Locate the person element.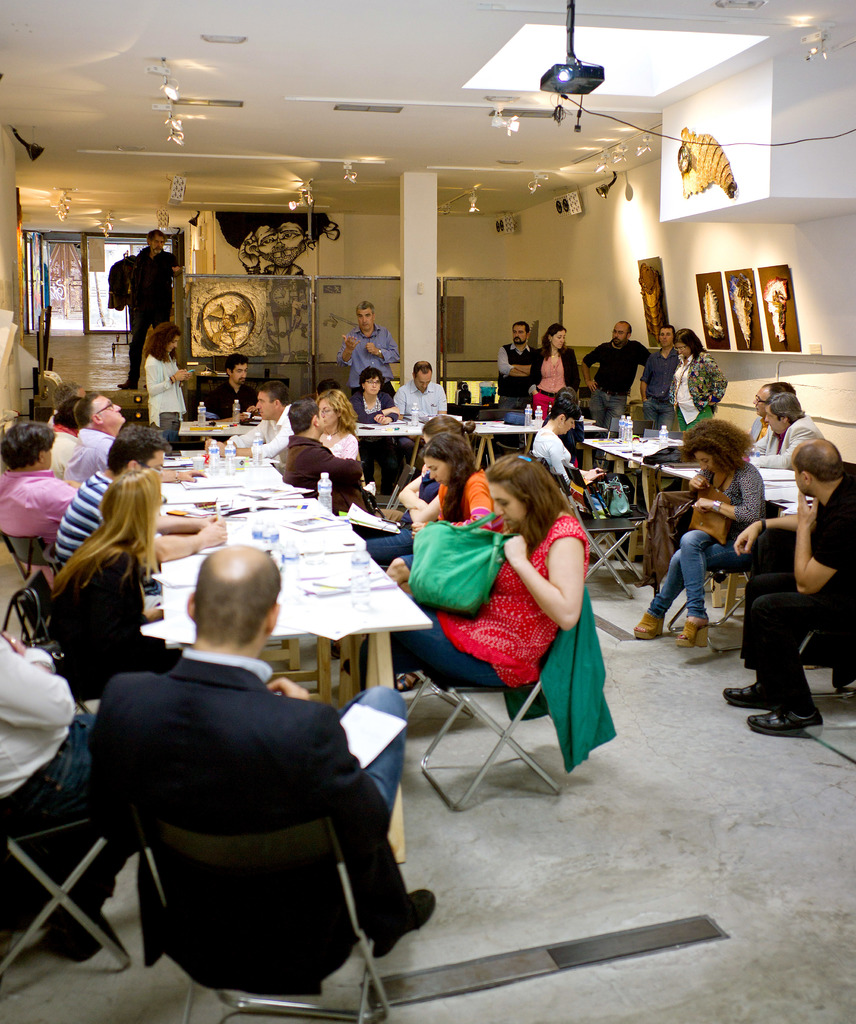
Element bbox: [492,319,538,408].
